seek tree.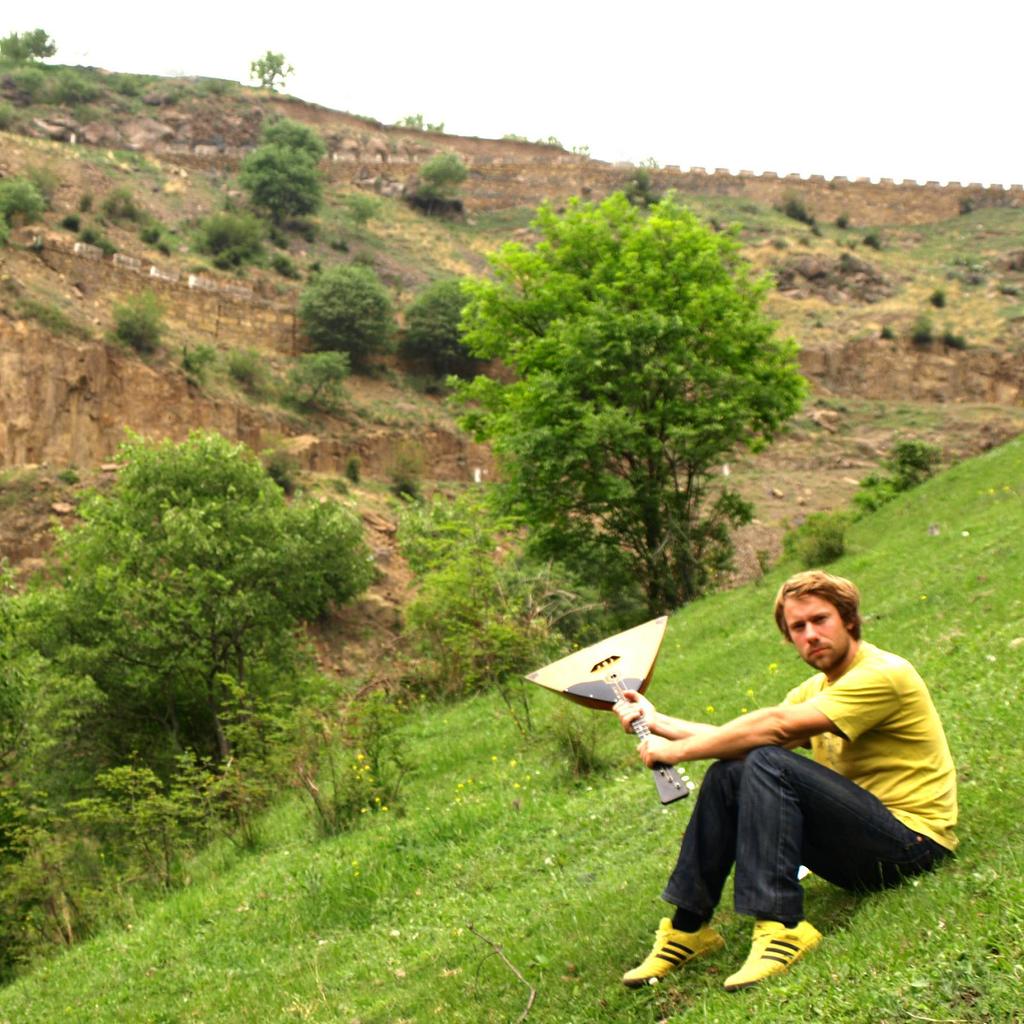
0:430:386:856.
